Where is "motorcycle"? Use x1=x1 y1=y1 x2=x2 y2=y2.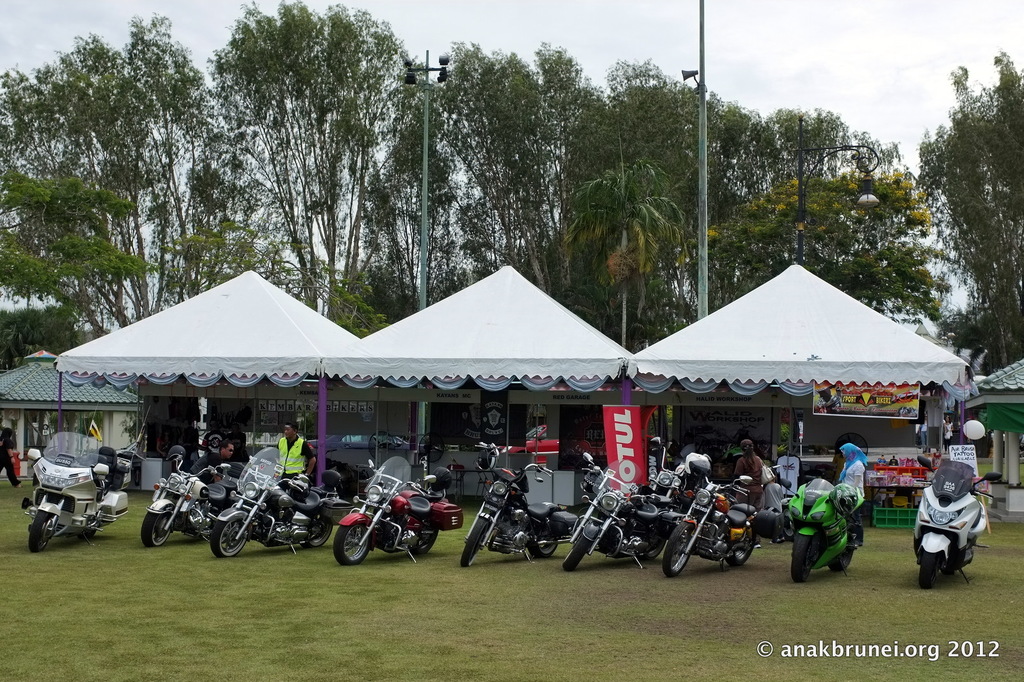
x1=776 y1=474 x2=863 y2=585.
